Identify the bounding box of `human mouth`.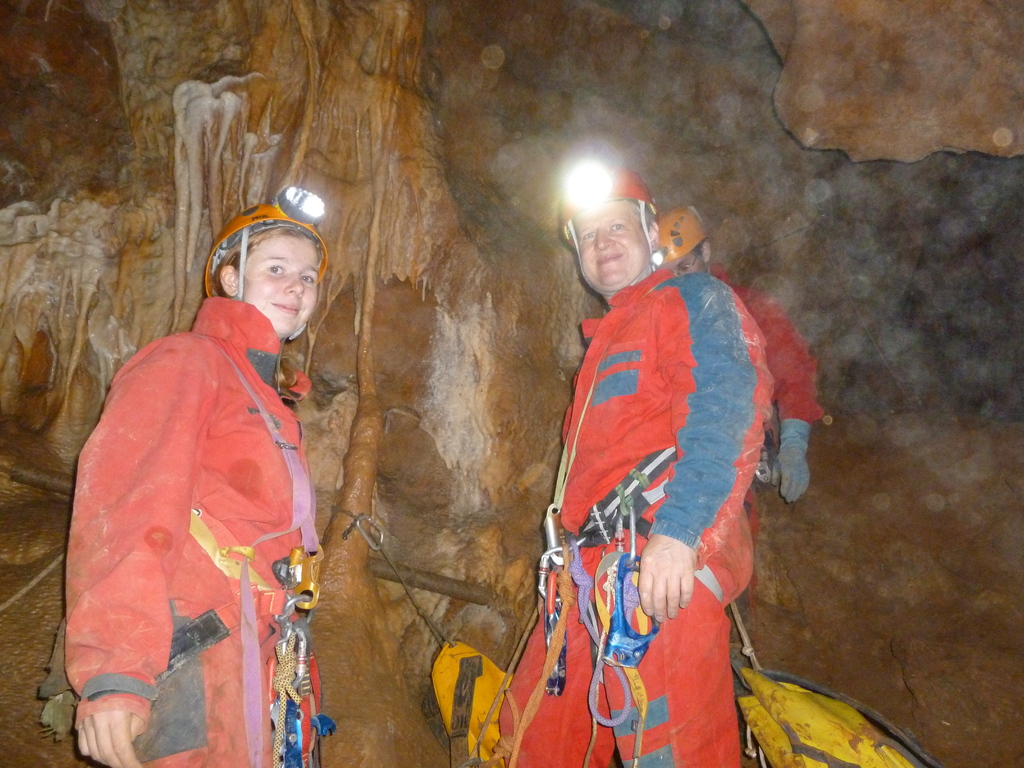
[left=272, top=295, right=308, bottom=315].
